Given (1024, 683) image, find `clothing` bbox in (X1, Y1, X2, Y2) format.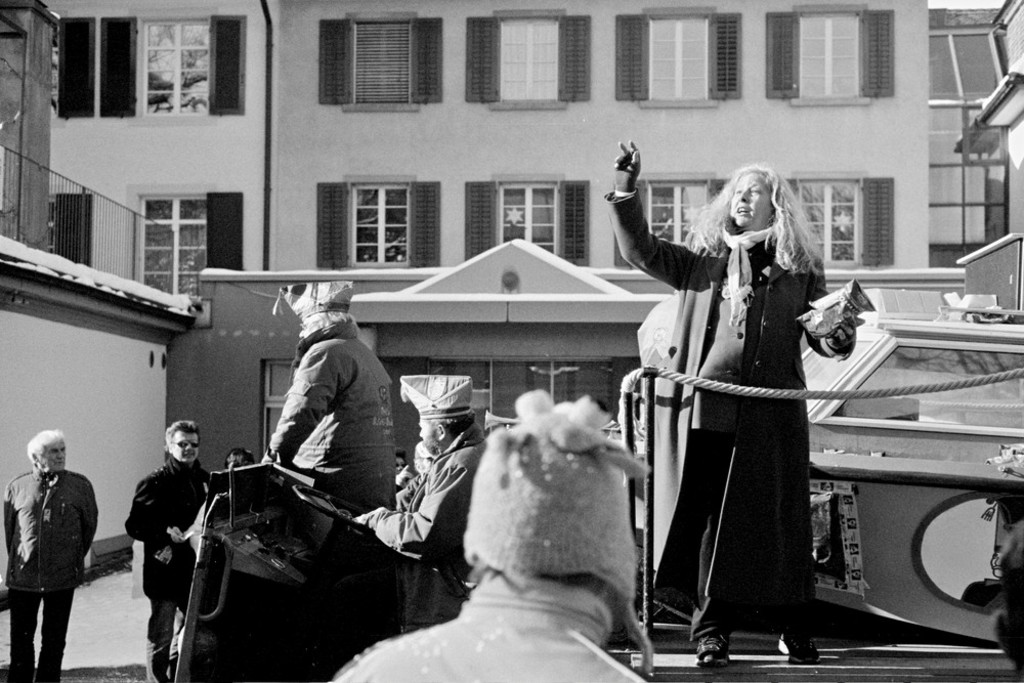
(329, 569, 659, 682).
